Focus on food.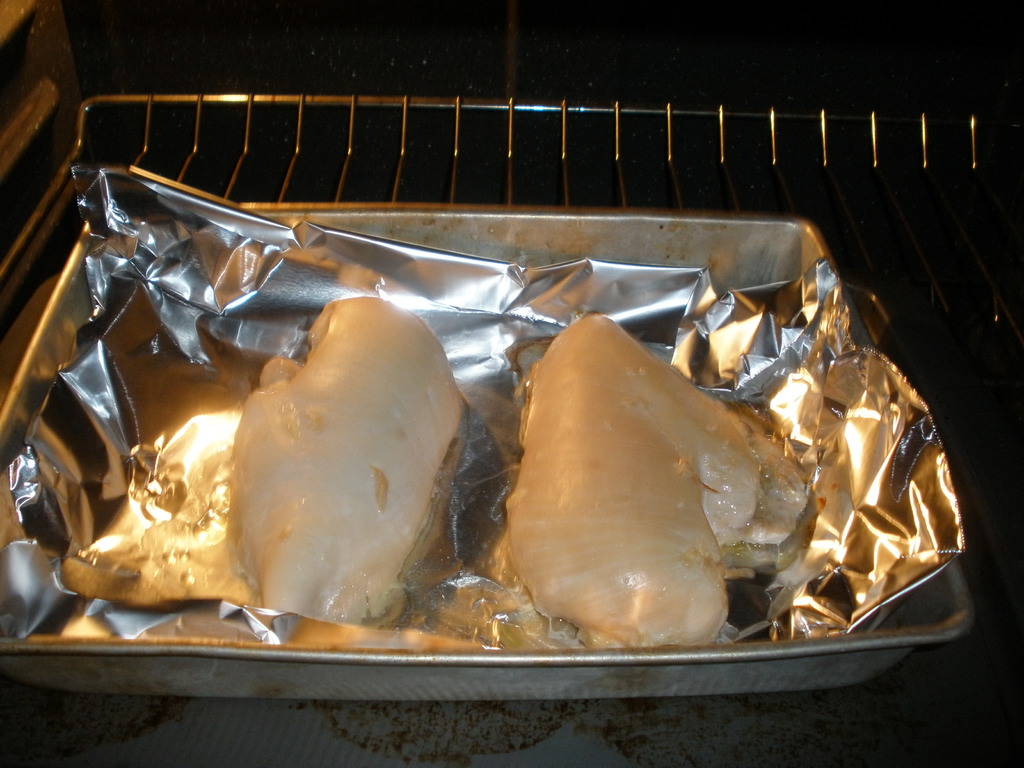
Focused at 502:312:799:647.
